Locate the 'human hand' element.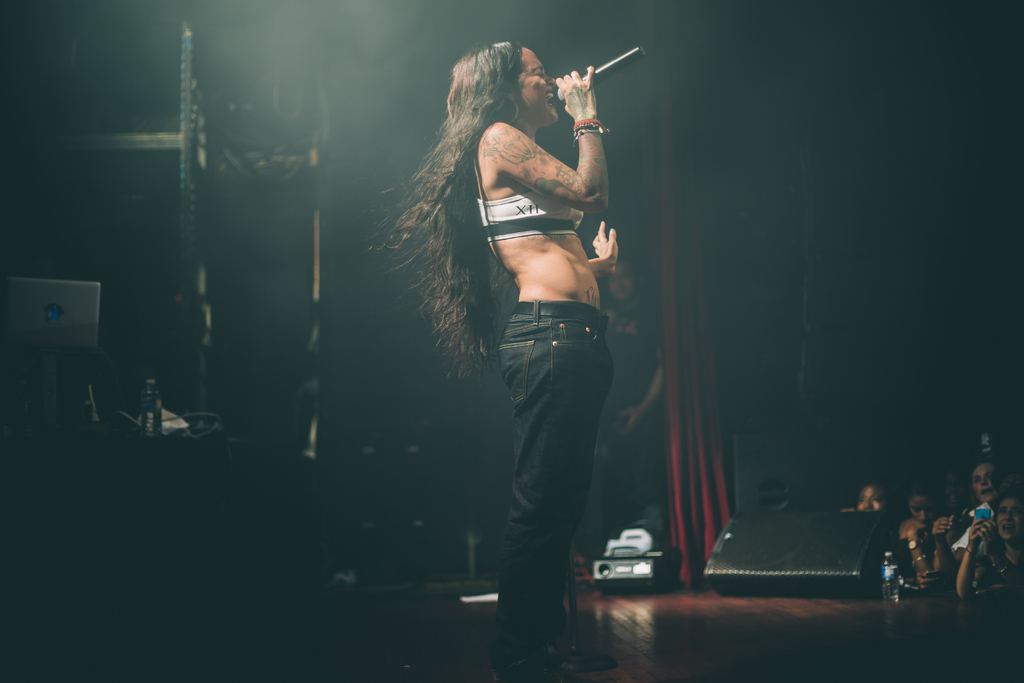
Element bbox: (911,567,947,595).
